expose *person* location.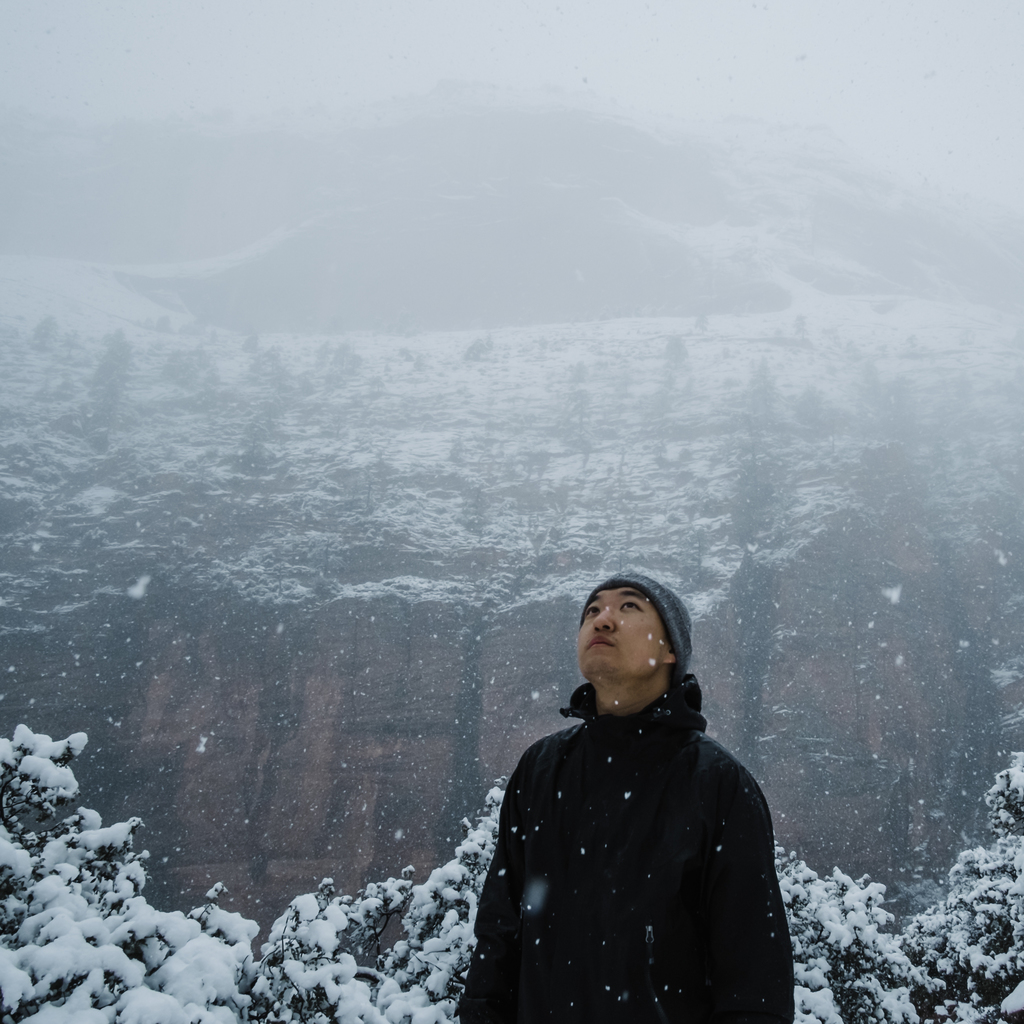
Exposed at bbox=(445, 558, 785, 1016).
